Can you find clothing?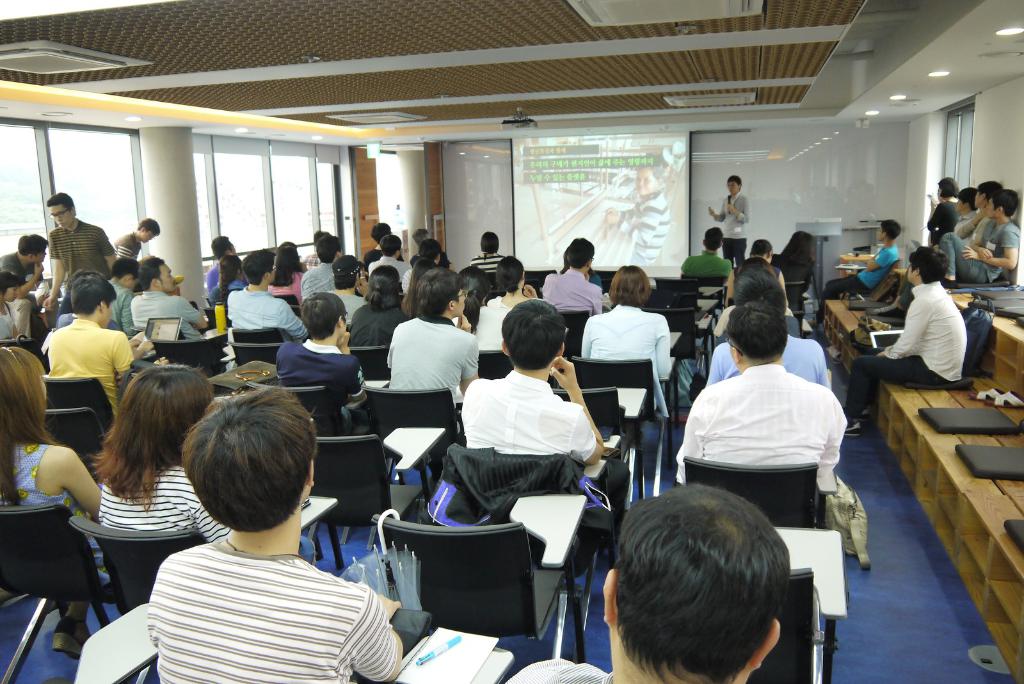
Yes, bounding box: region(231, 285, 307, 350).
